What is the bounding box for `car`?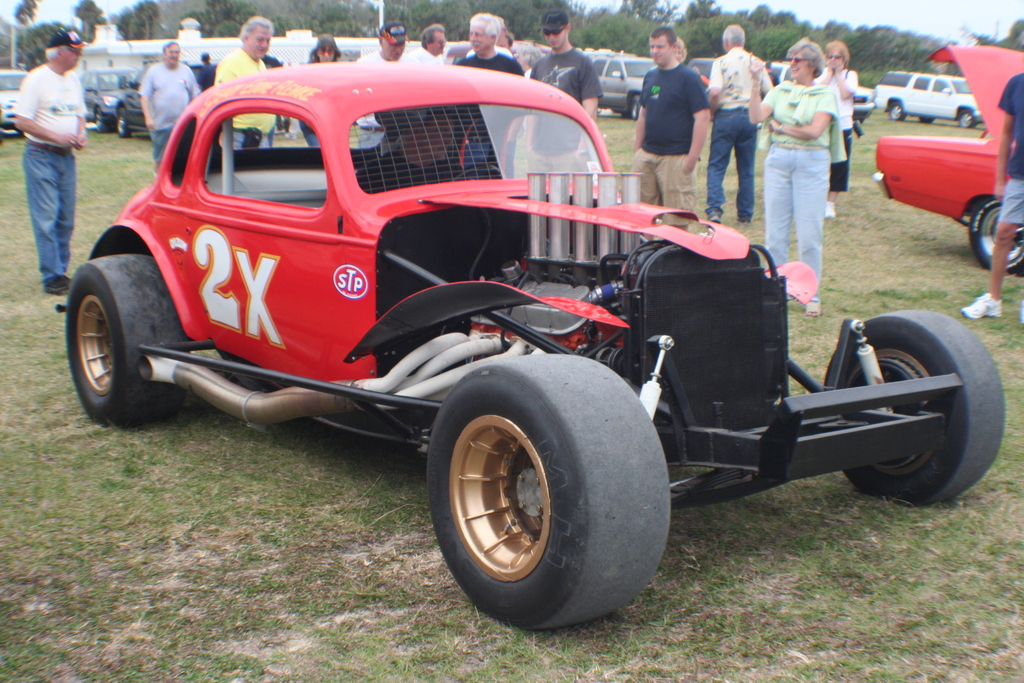
bbox=(586, 51, 655, 119).
